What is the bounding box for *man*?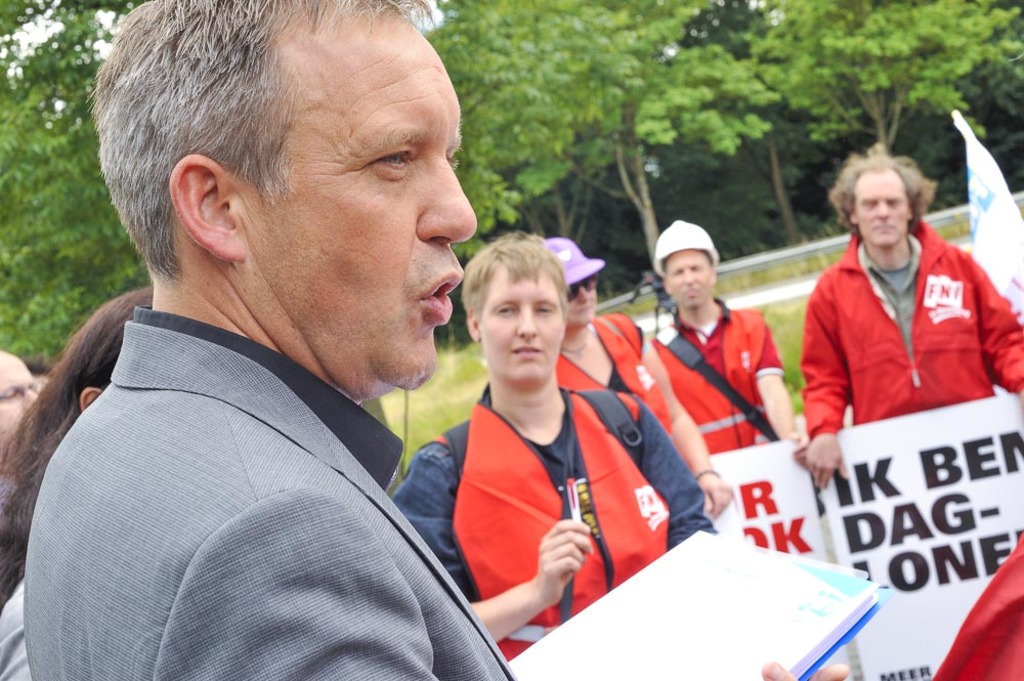
[x1=385, y1=224, x2=714, y2=663].
